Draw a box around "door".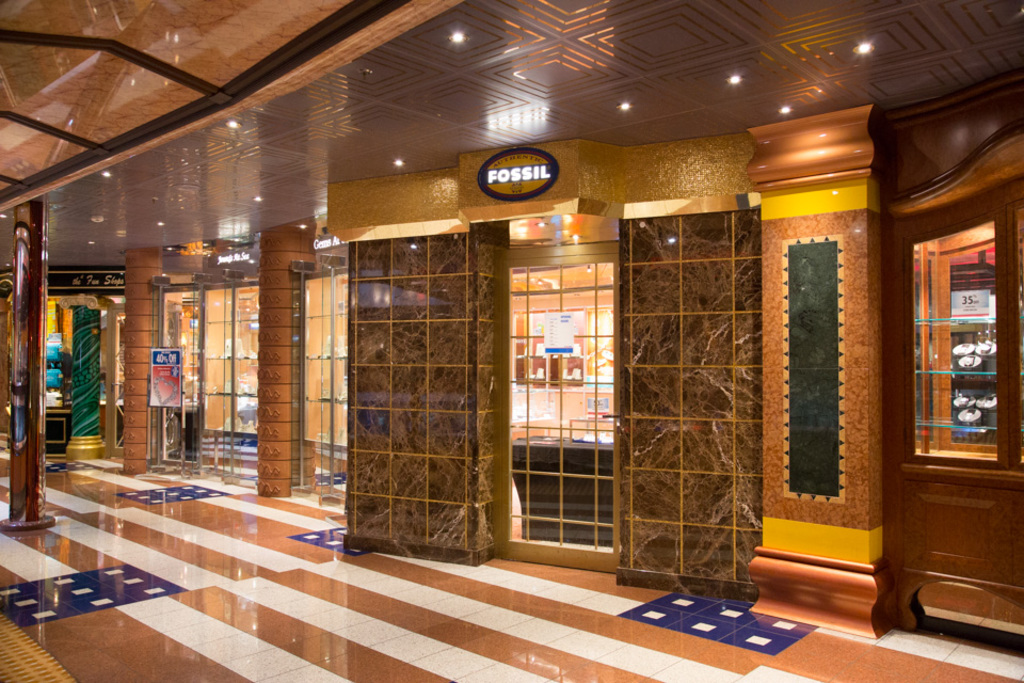
(495,263,623,574).
